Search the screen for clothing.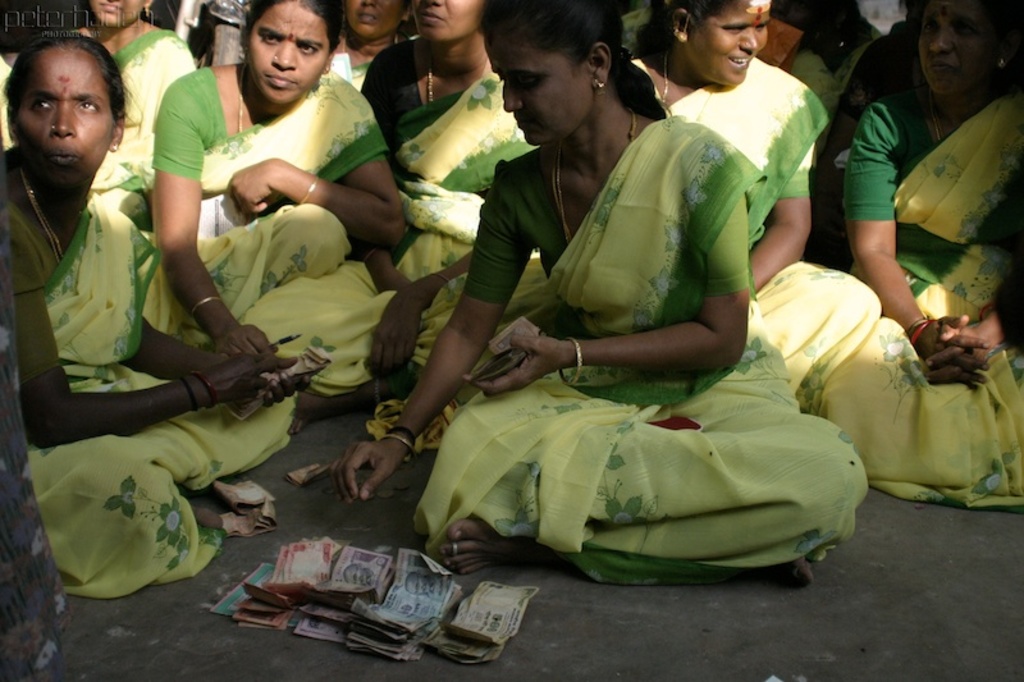
Found at region(422, 116, 872, 591).
